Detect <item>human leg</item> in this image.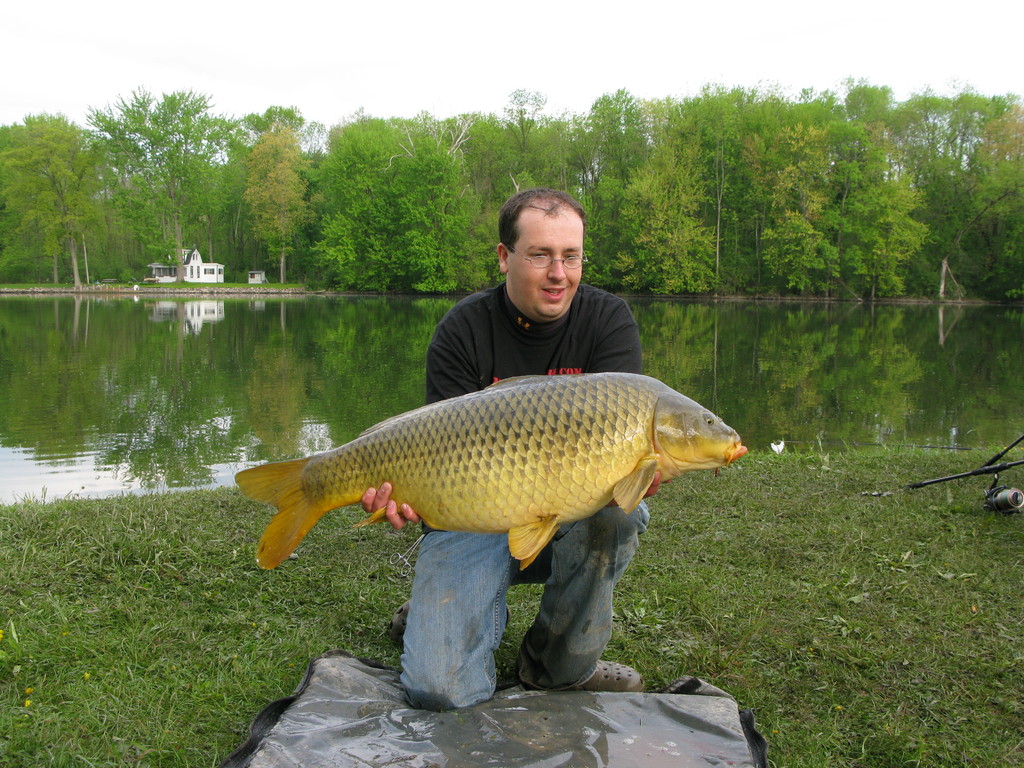
Detection: bbox=(518, 500, 652, 691).
